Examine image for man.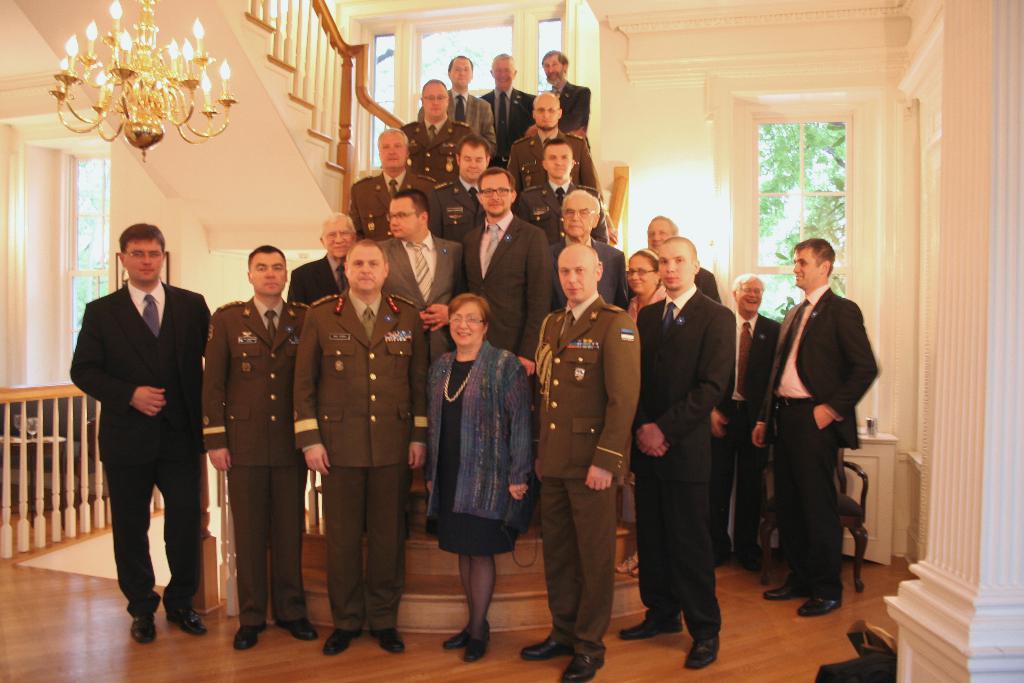
Examination result: (left=478, top=50, right=541, bottom=147).
